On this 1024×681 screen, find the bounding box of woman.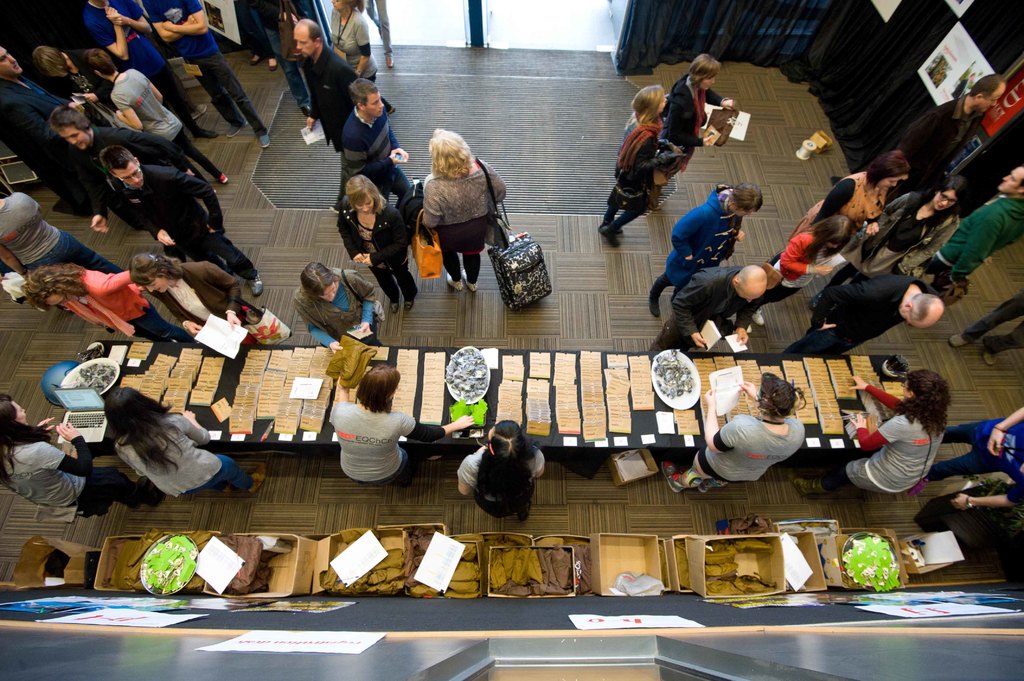
Bounding box: (x1=596, y1=83, x2=695, y2=250).
